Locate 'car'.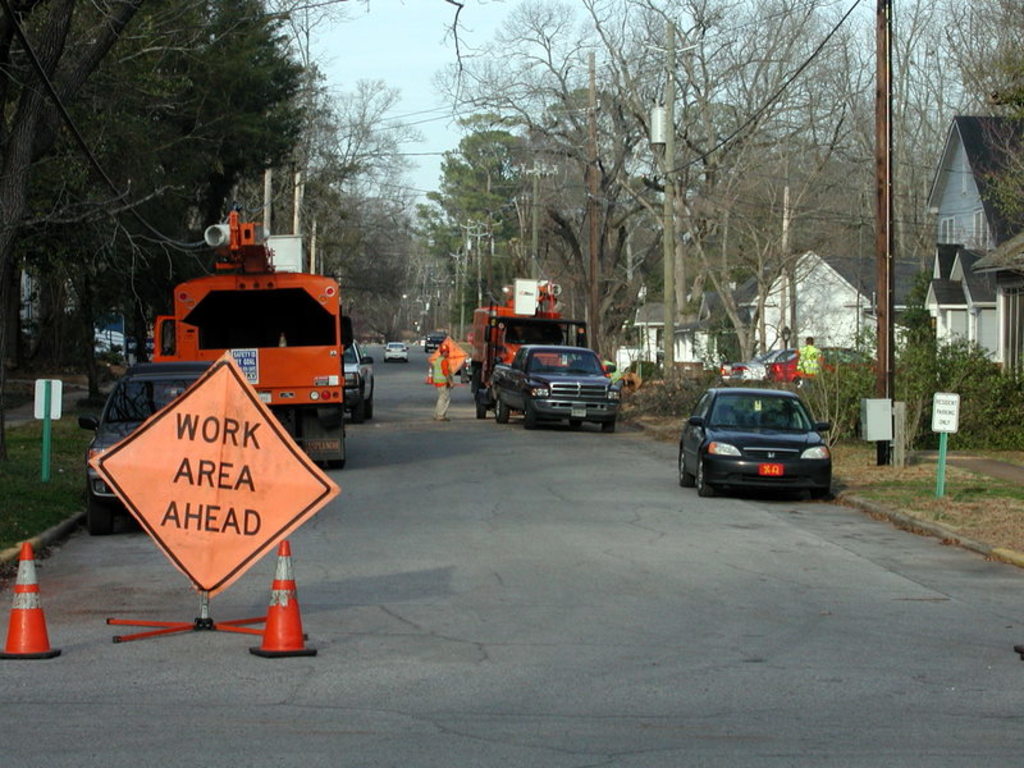
Bounding box: rect(719, 347, 781, 380).
